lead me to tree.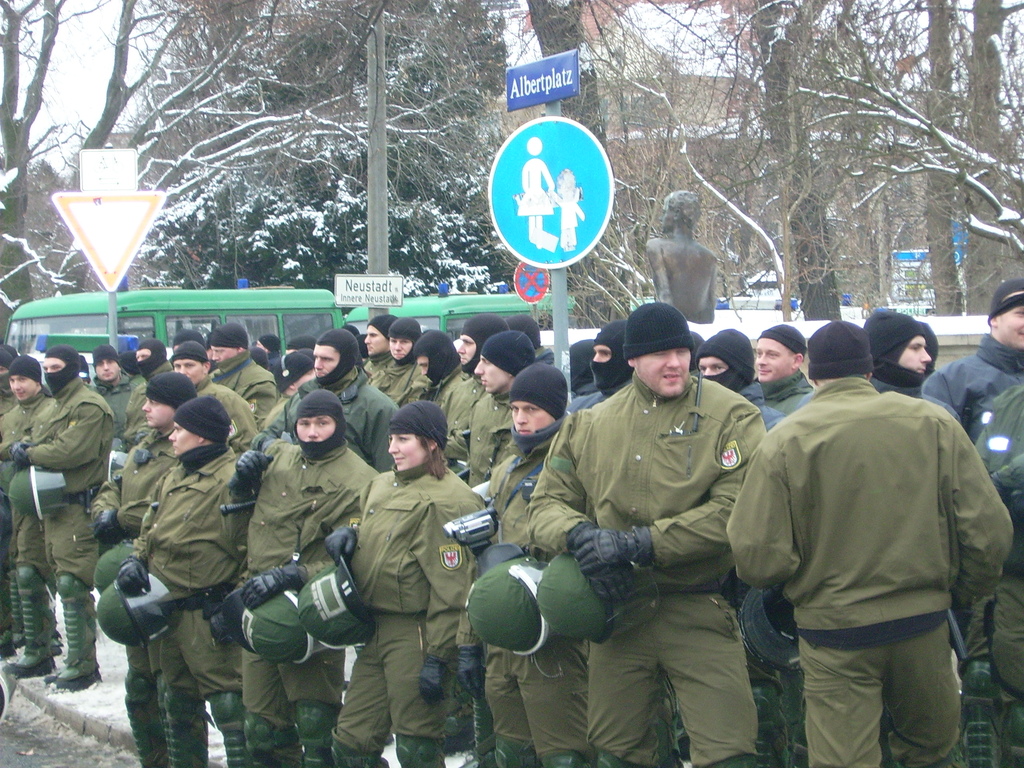
Lead to {"left": 634, "top": 0, "right": 983, "bottom": 323}.
